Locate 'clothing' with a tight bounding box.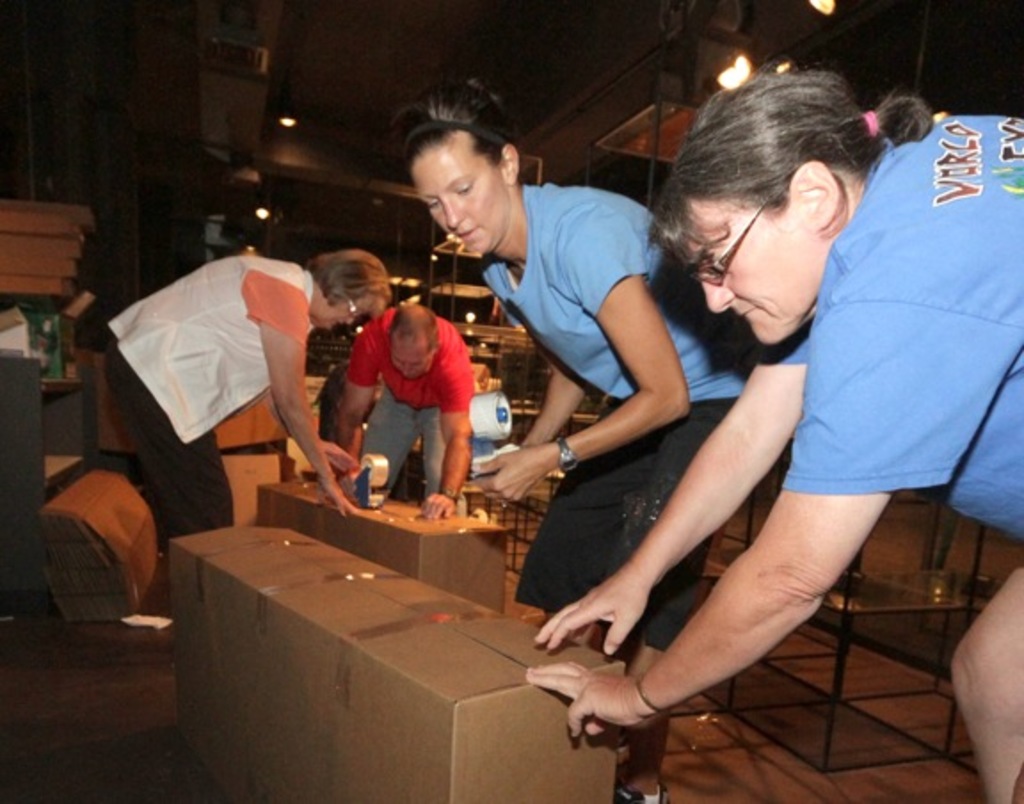
bbox=(101, 251, 322, 562).
